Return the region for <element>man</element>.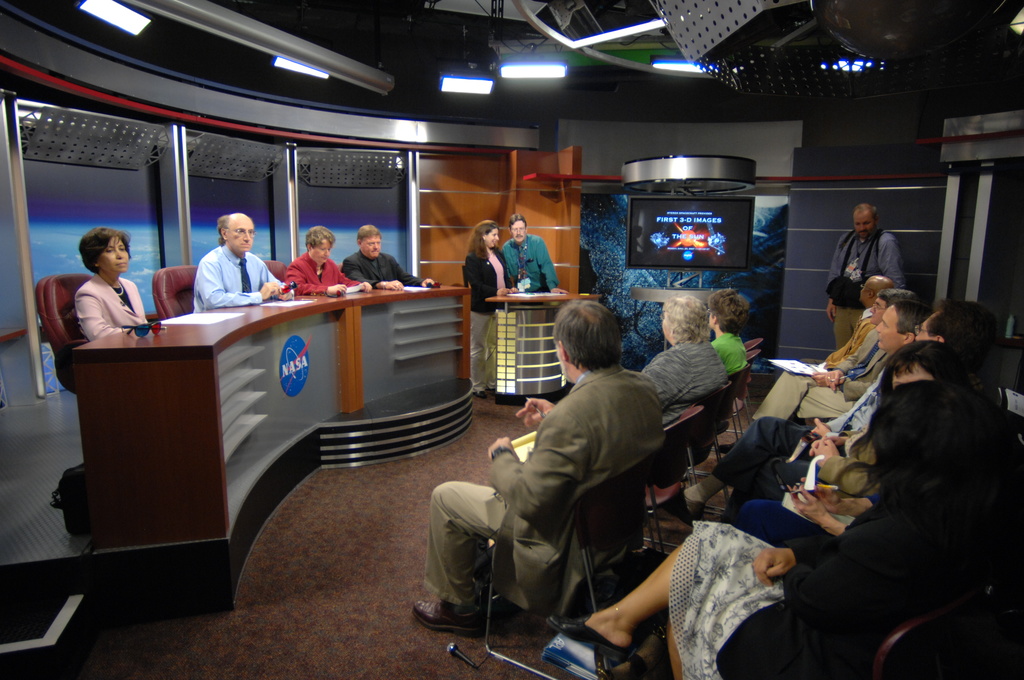
region(348, 225, 436, 294).
